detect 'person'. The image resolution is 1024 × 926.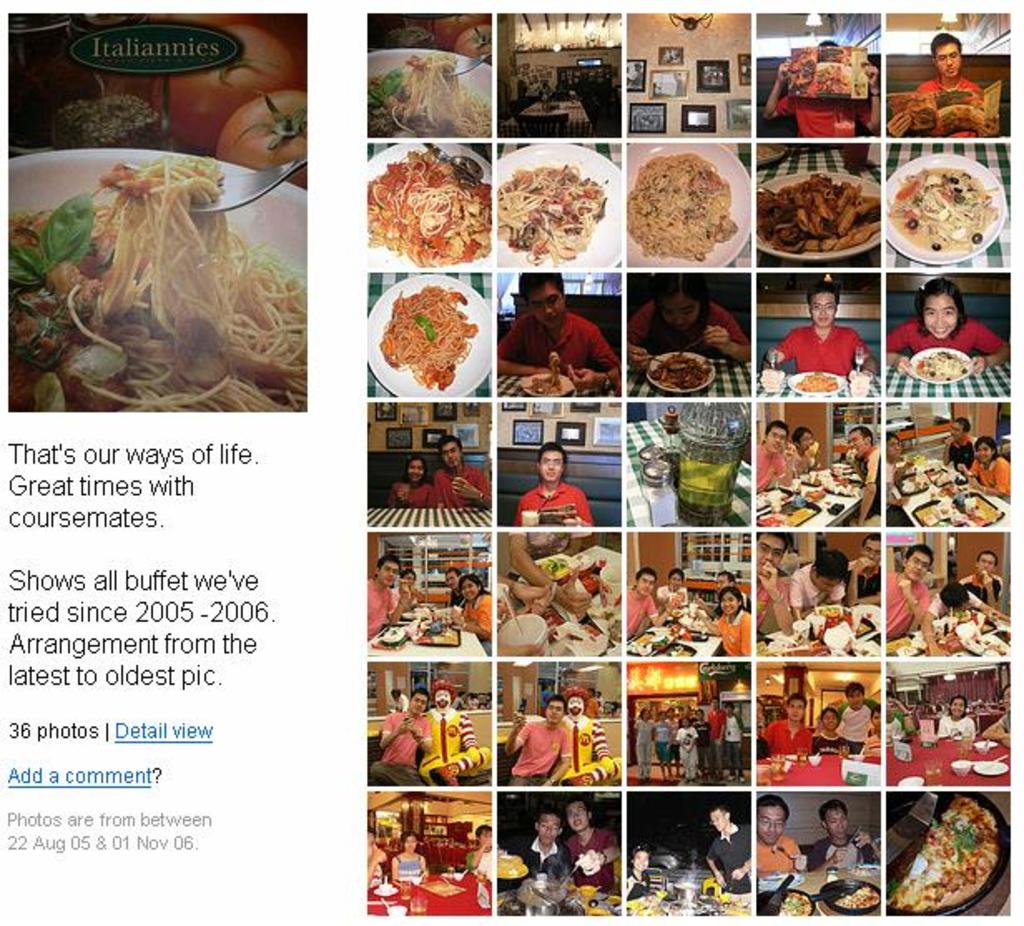
l=369, t=552, r=407, b=635.
